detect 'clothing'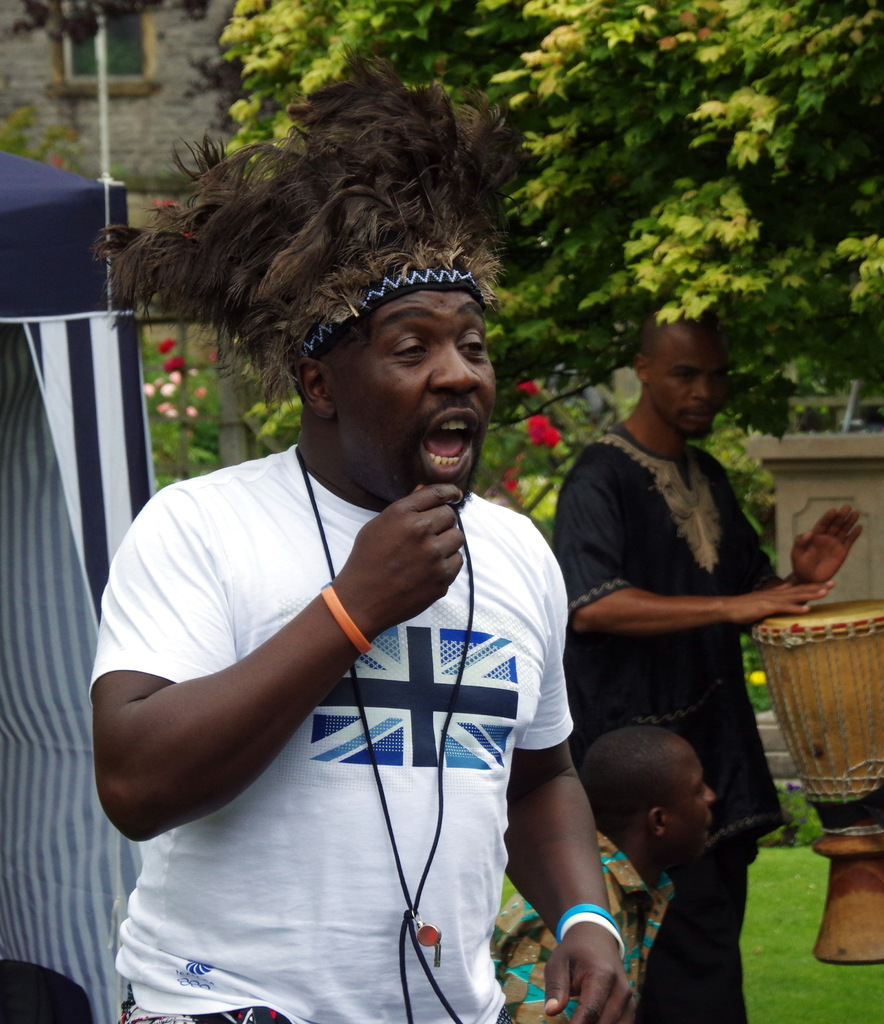
region(119, 378, 569, 973)
